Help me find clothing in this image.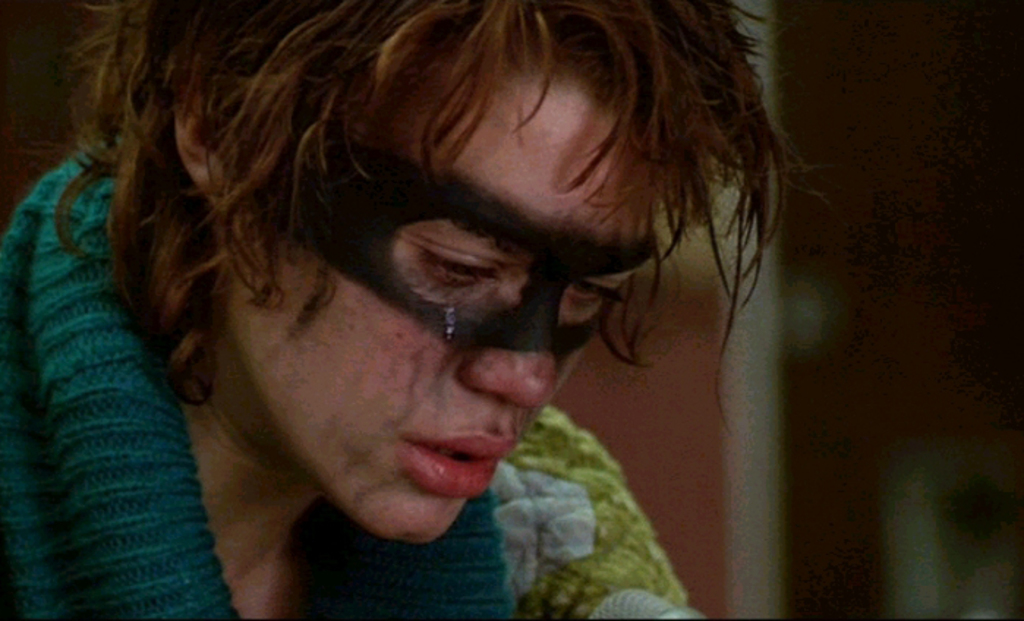
Found it: (48,119,804,617).
